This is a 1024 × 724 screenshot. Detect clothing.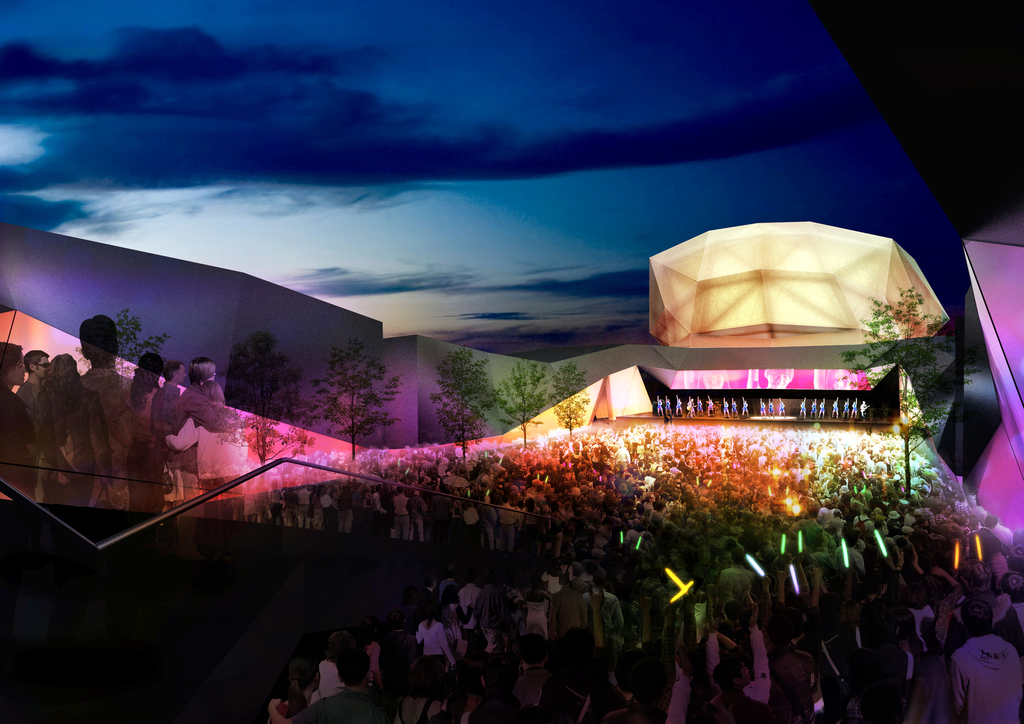
(336, 488, 355, 541).
